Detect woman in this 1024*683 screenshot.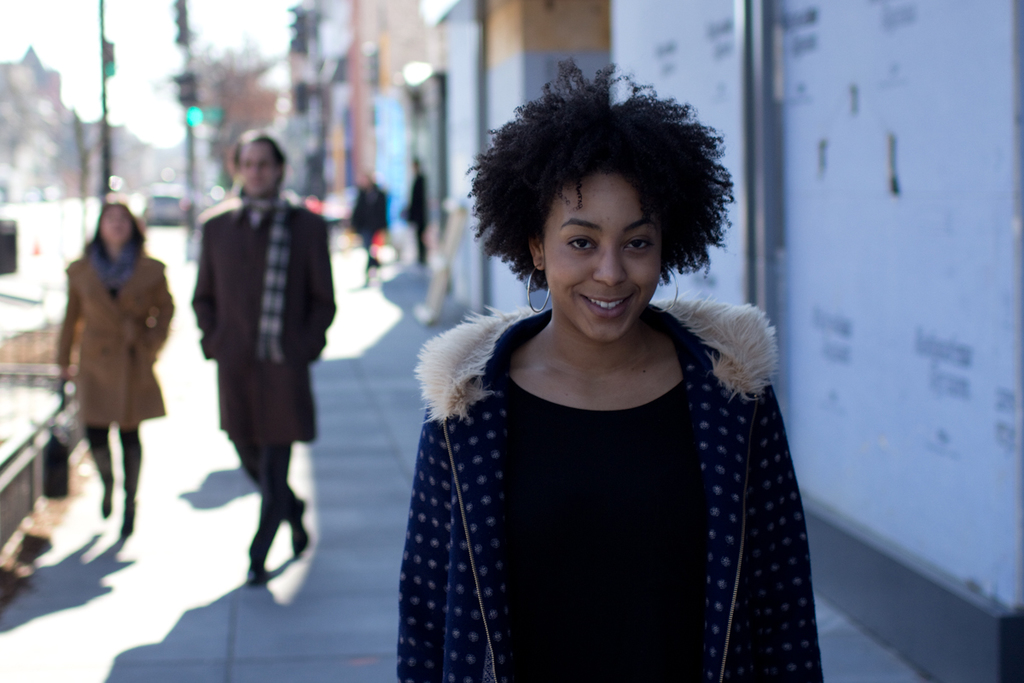
Detection: Rect(359, 80, 841, 675).
